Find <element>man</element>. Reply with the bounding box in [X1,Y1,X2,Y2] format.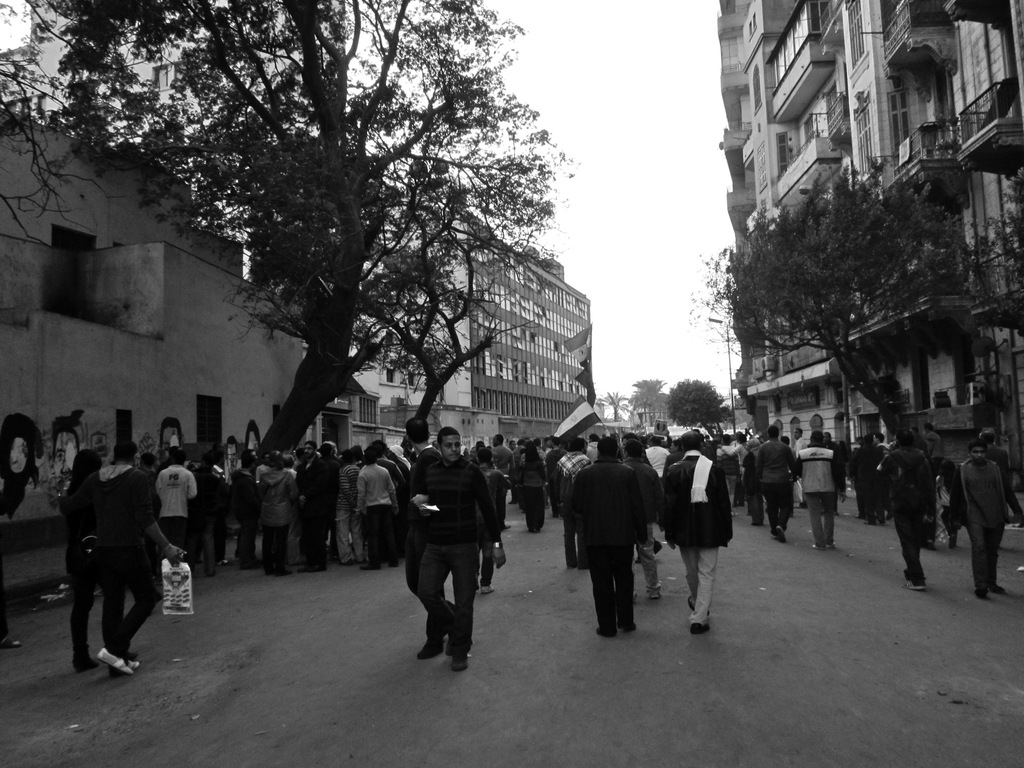
[948,447,1002,600].
